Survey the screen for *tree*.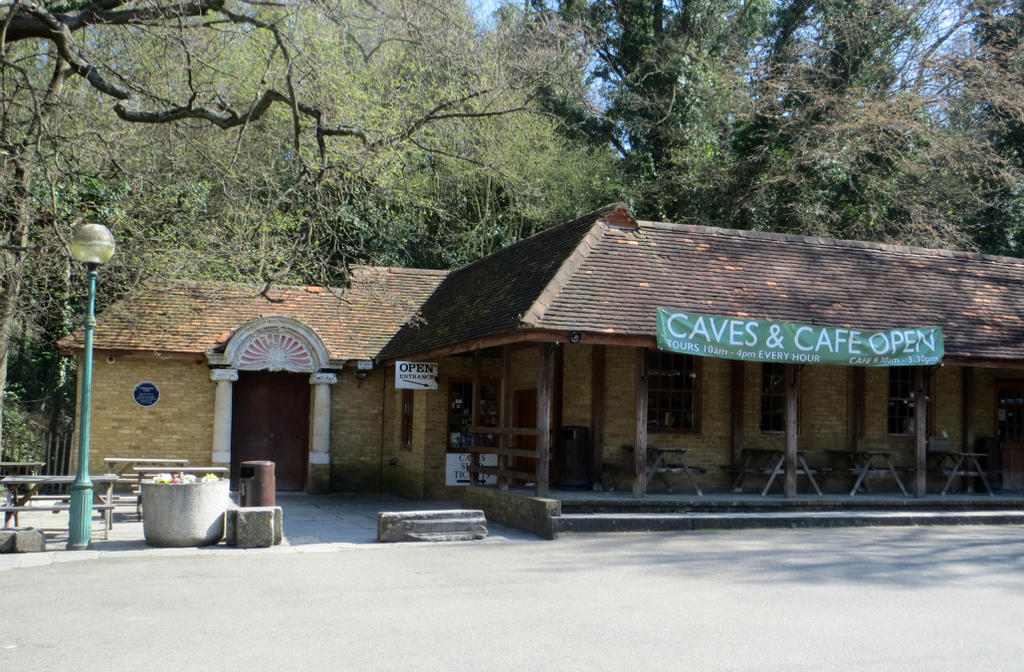
Survey found: (0, 0, 600, 444).
